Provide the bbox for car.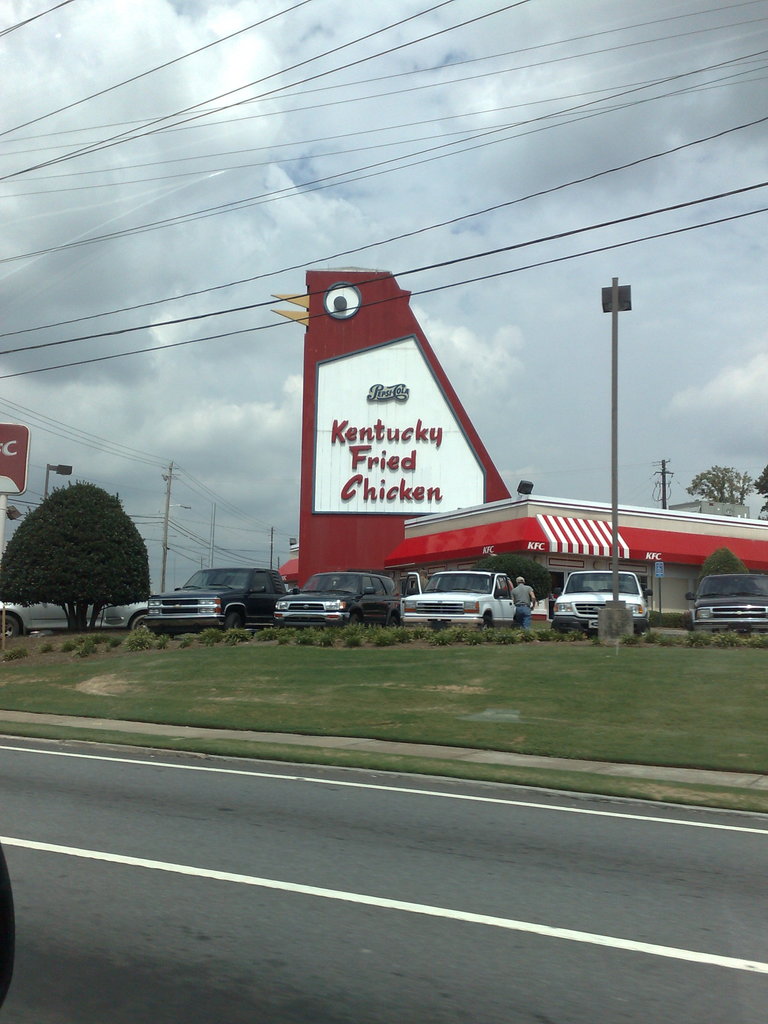
(142,563,287,632).
